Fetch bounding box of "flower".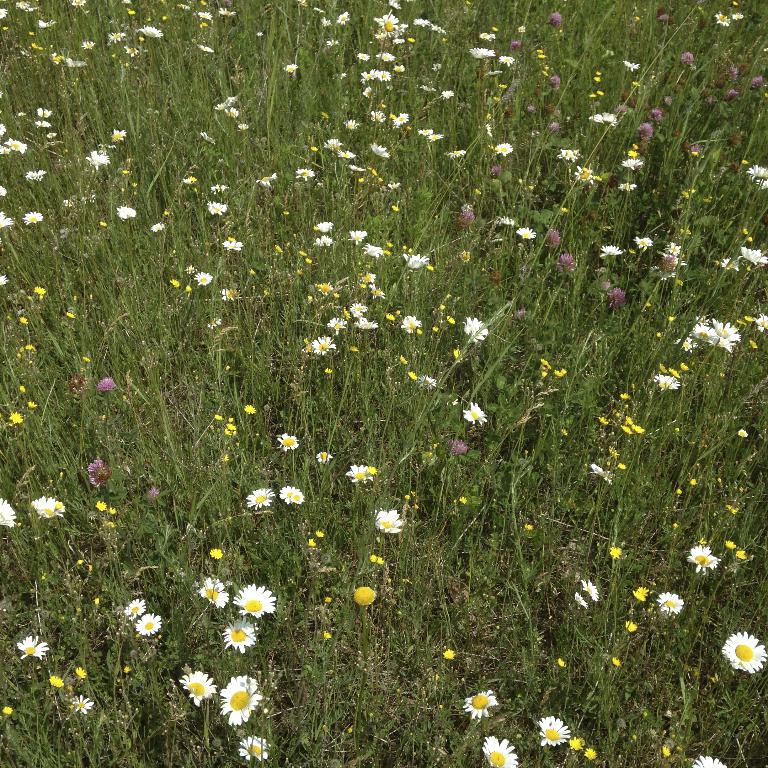
Bbox: x1=62 y1=198 x2=74 y2=206.
